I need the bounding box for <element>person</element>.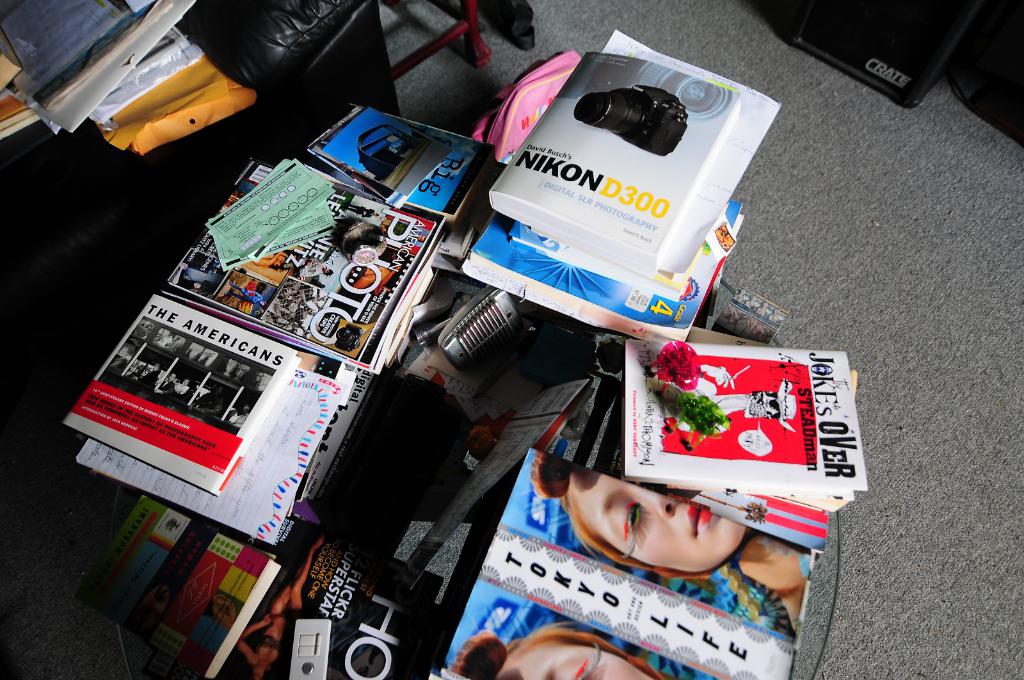
Here it is: 172,261,203,289.
